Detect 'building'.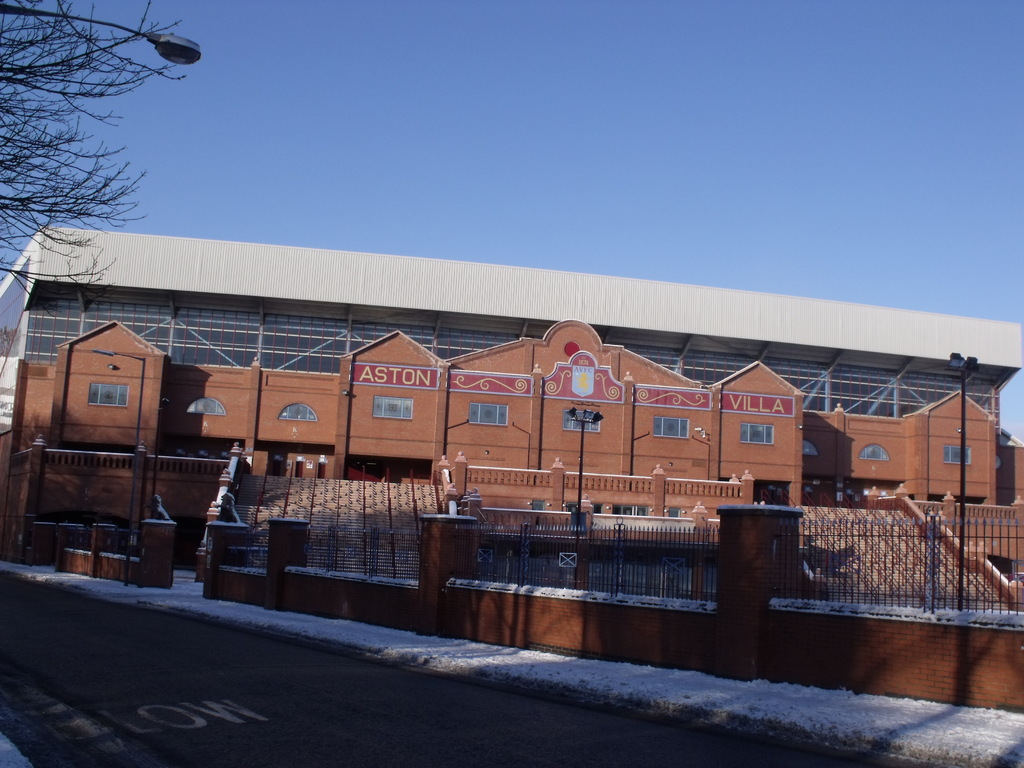
Detected at [0,219,1023,513].
